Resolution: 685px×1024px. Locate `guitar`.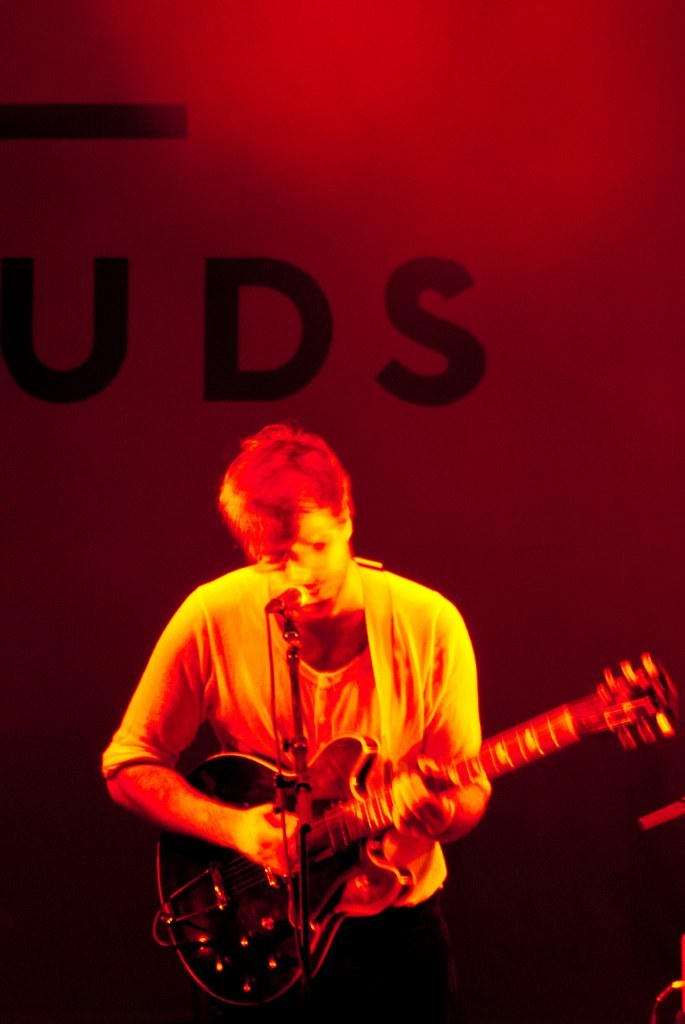
129:657:671:980.
